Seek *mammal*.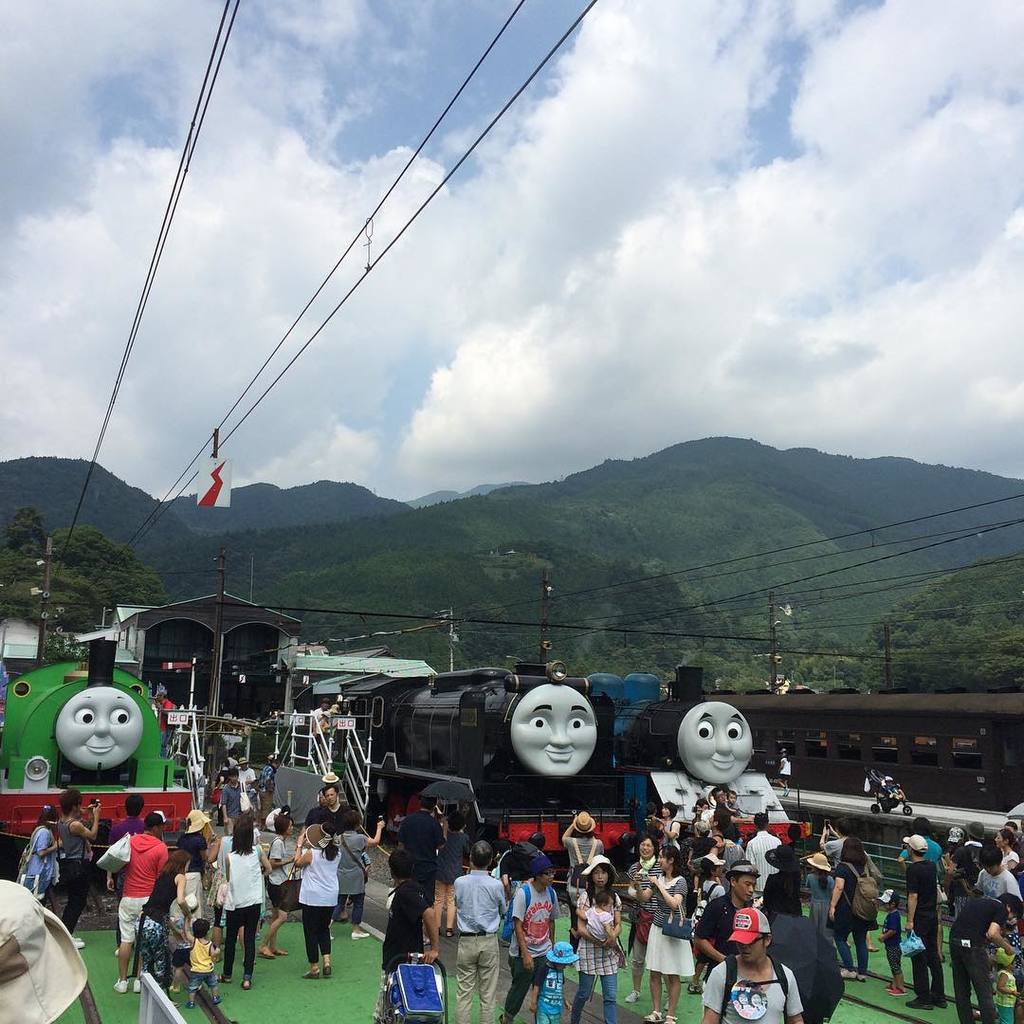
detection(455, 837, 512, 1023).
